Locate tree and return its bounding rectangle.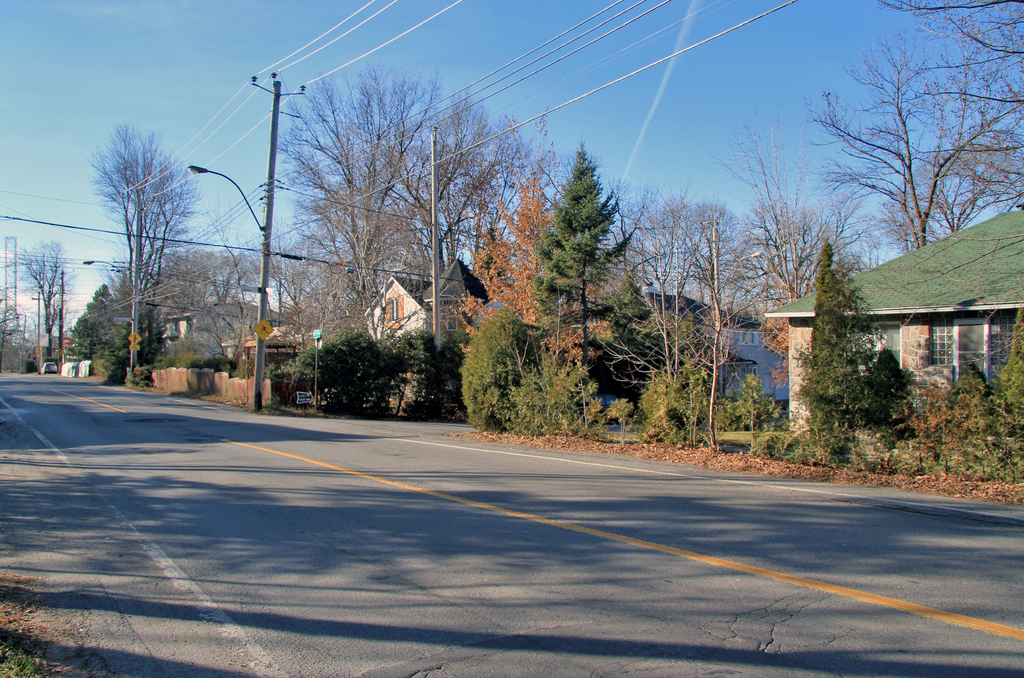
box(668, 193, 764, 455).
